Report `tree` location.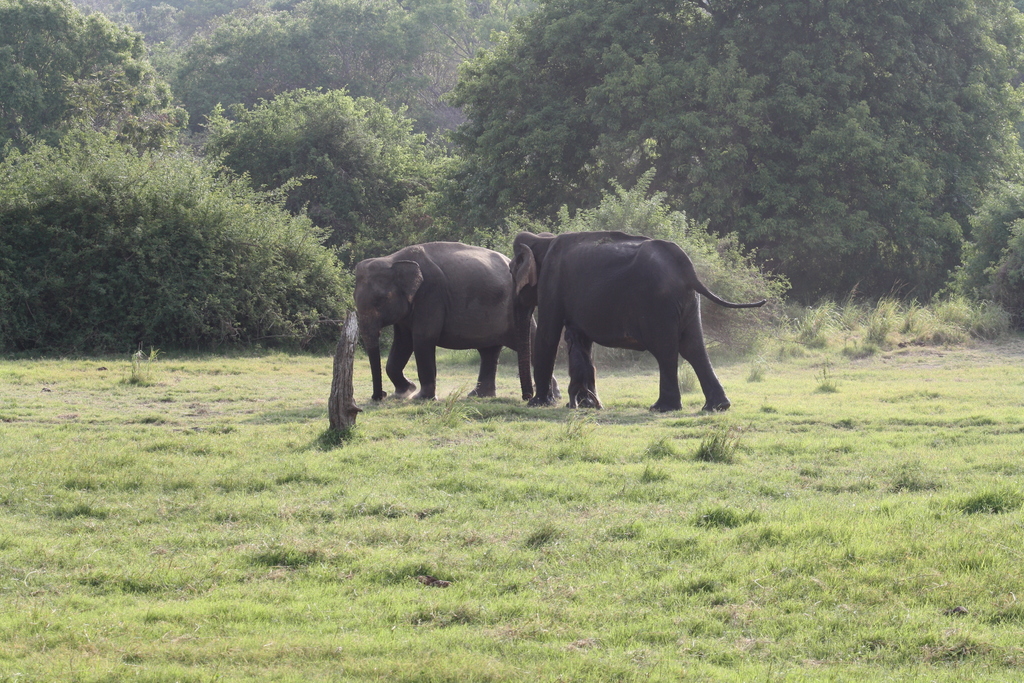
Report: {"left": 189, "top": 15, "right": 319, "bottom": 108}.
